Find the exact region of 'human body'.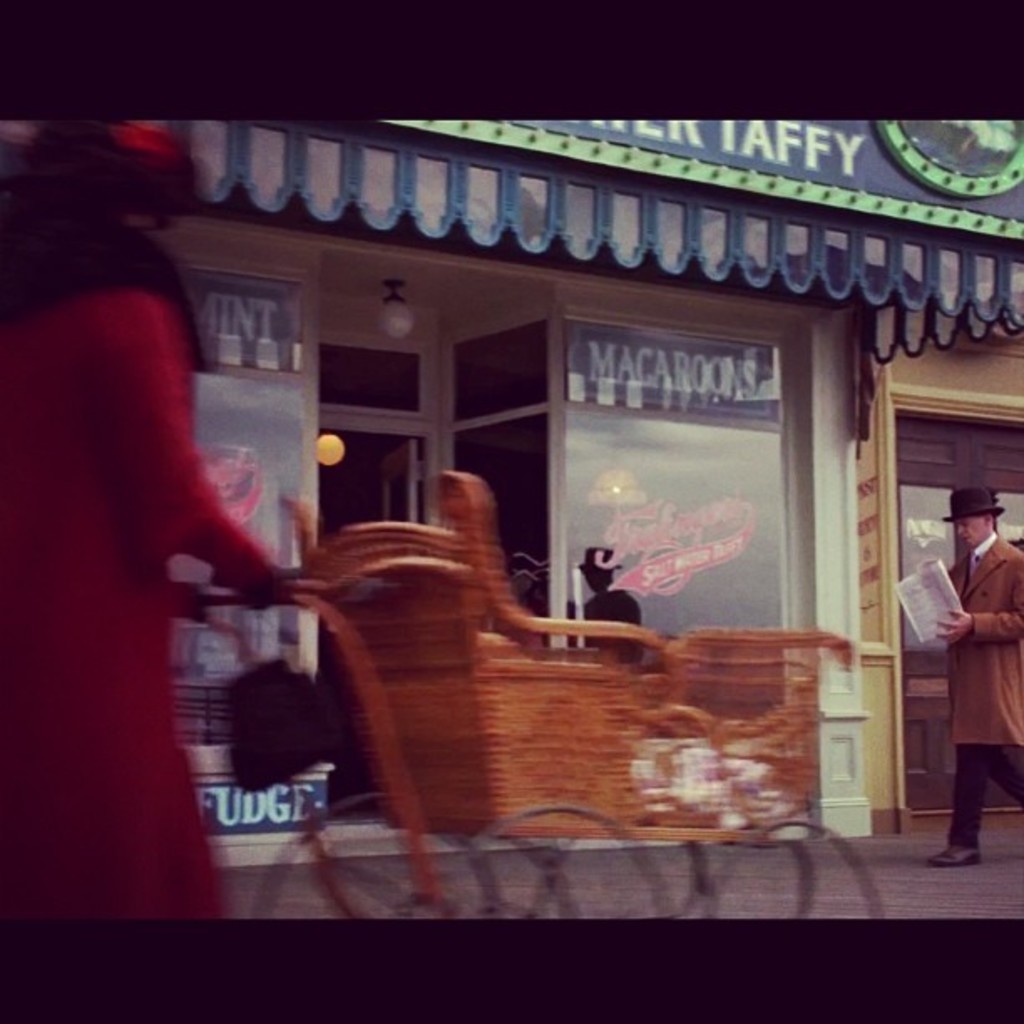
Exact region: box=[577, 540, 644, 636].
